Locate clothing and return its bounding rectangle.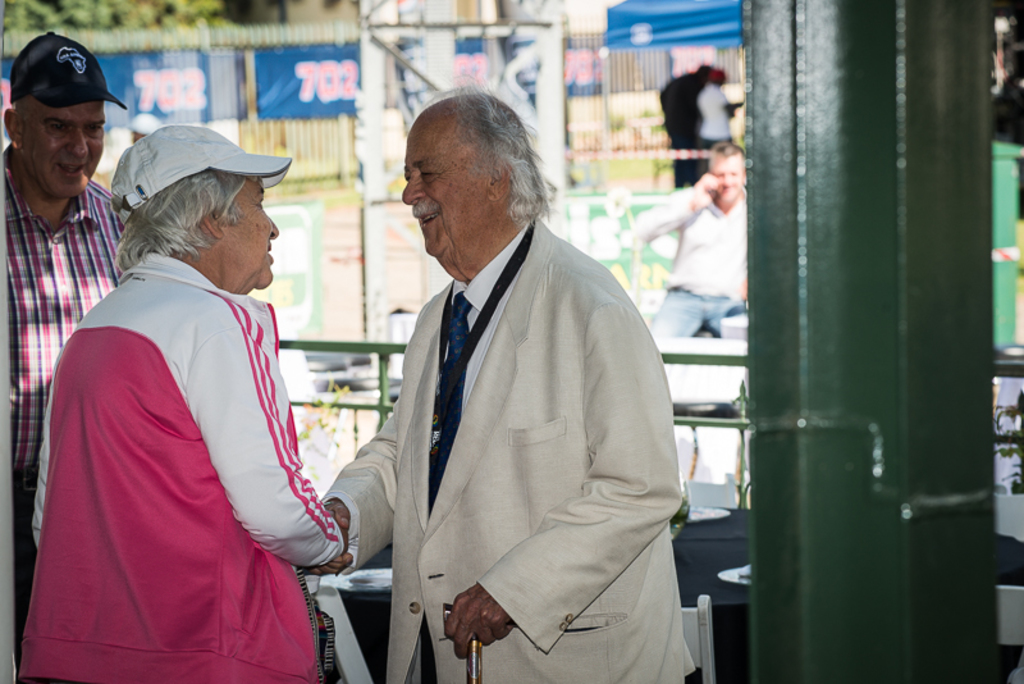
bbox=[26, 190, 332, 680].
